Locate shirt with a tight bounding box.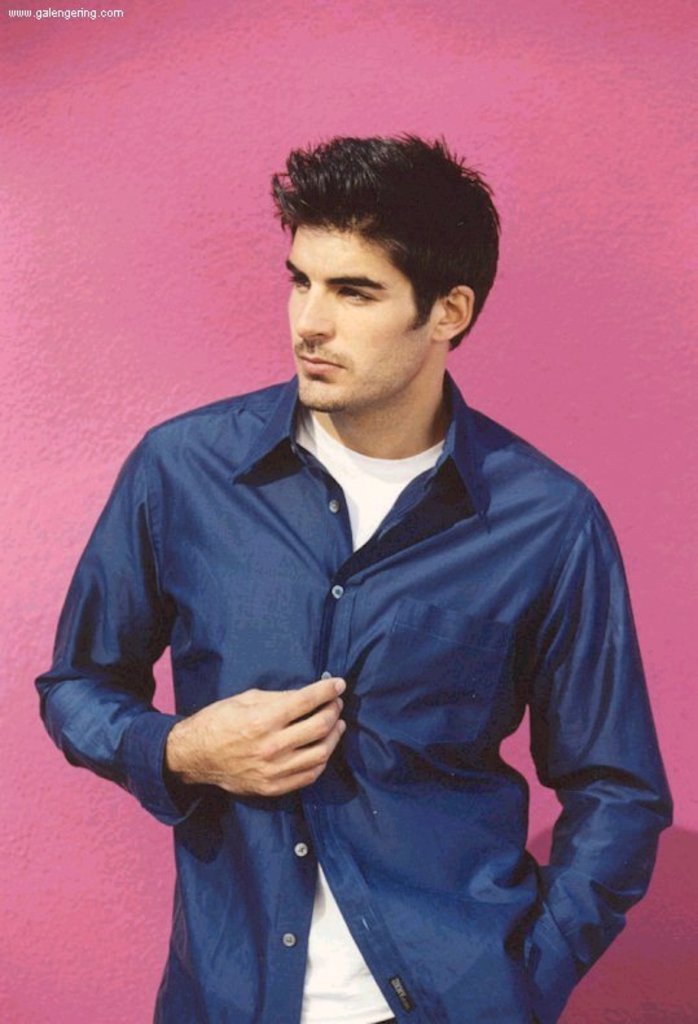
[28,364,681,1023].
